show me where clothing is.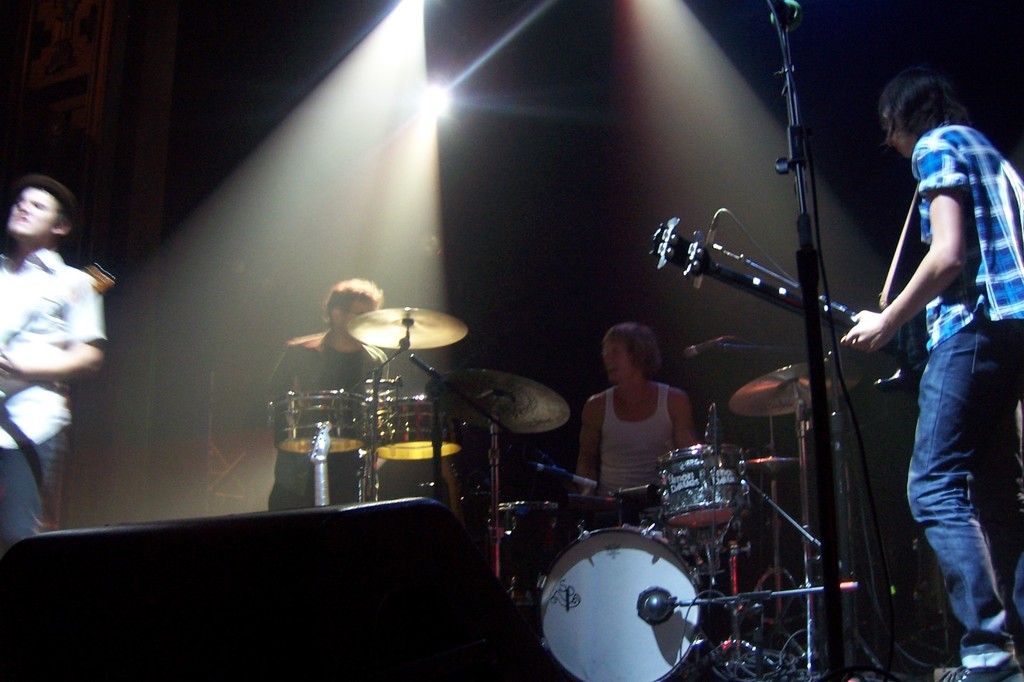
clothing is at (left=0, top=245, right=105, bottom=535).
